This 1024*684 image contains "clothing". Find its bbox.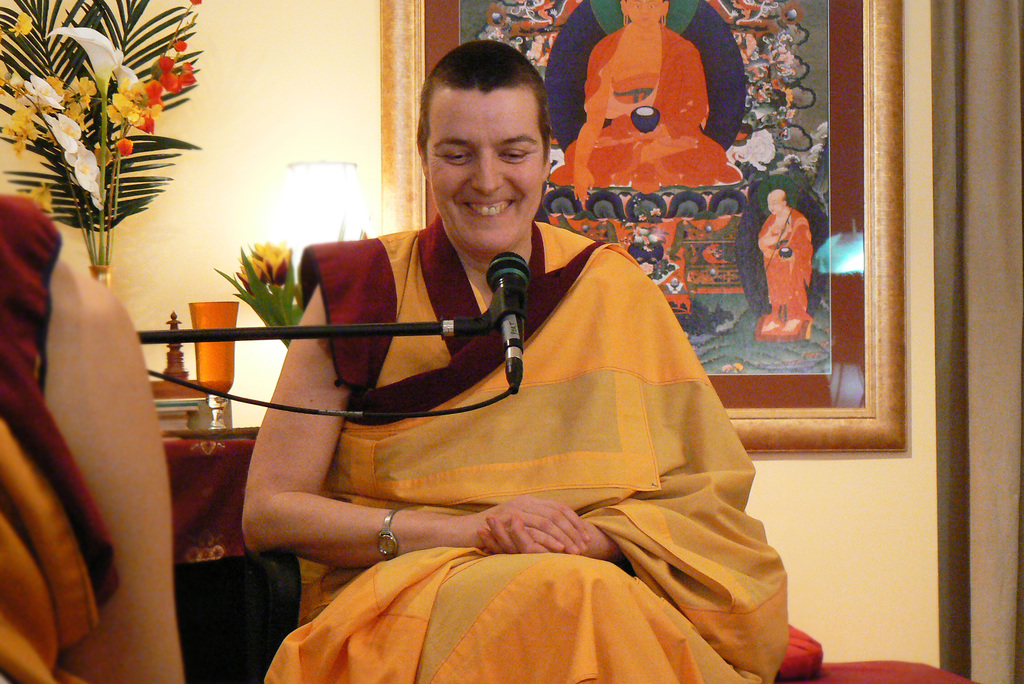
l=755, t=204, r=813, b=320.
